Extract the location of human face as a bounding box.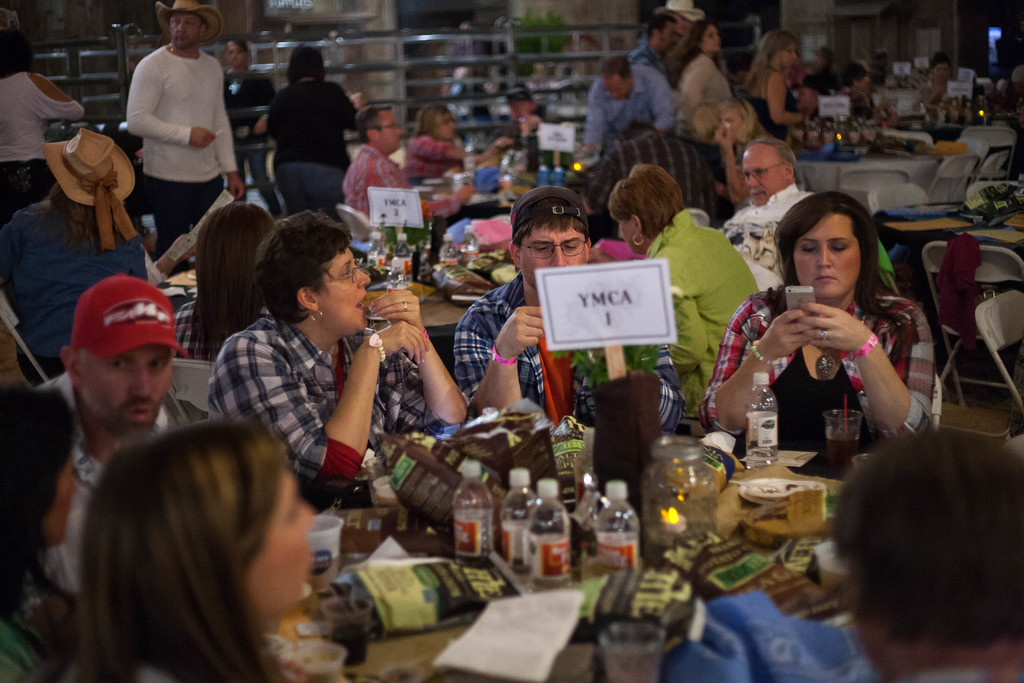
locate(236, 454, 317, 618).
